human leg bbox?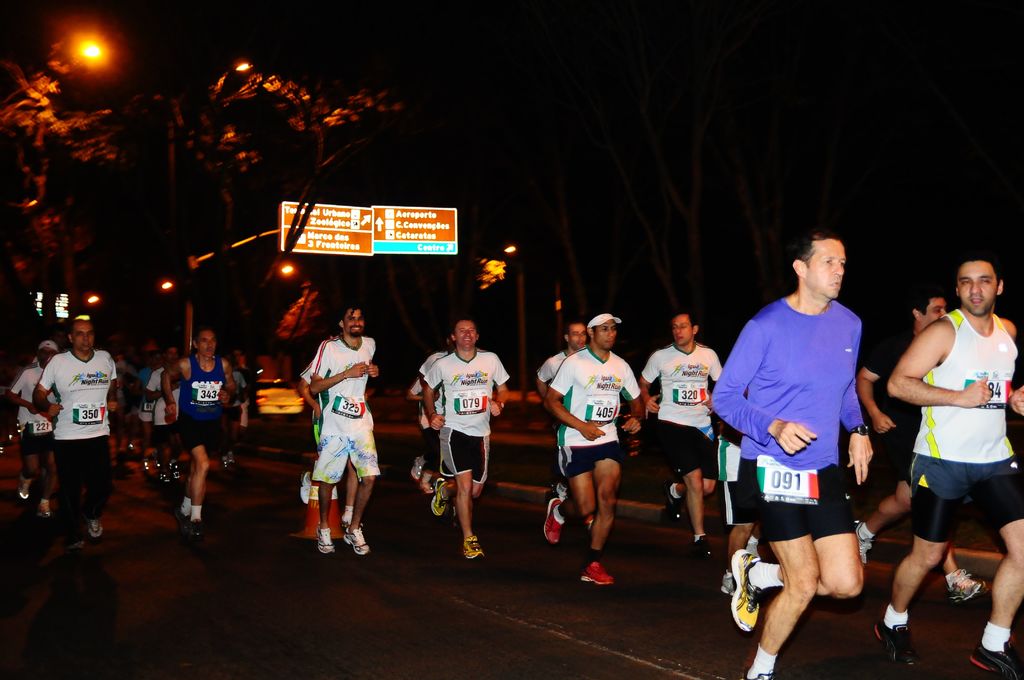
319 449 330 554
